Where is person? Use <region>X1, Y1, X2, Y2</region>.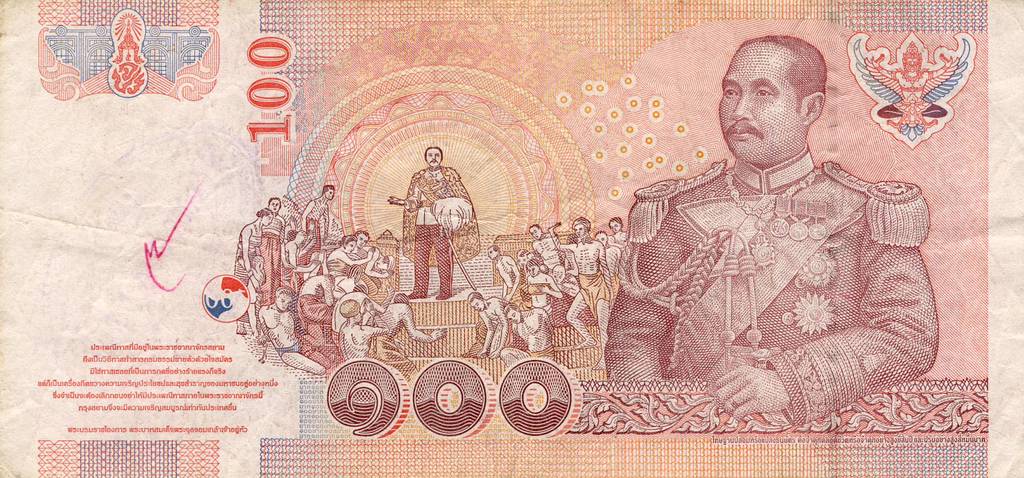
<region>362, 254, 402, 299</region>.
